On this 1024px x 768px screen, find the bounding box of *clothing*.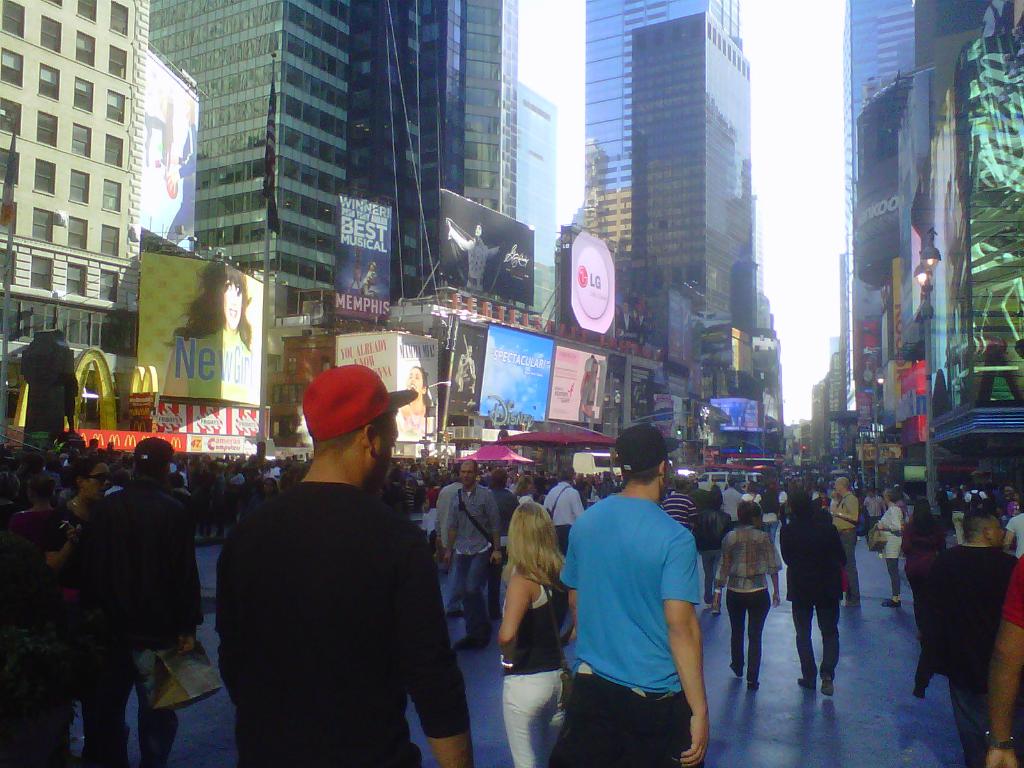
Bounding box: [left=1007, top=555, right=1023, bottom=623].
